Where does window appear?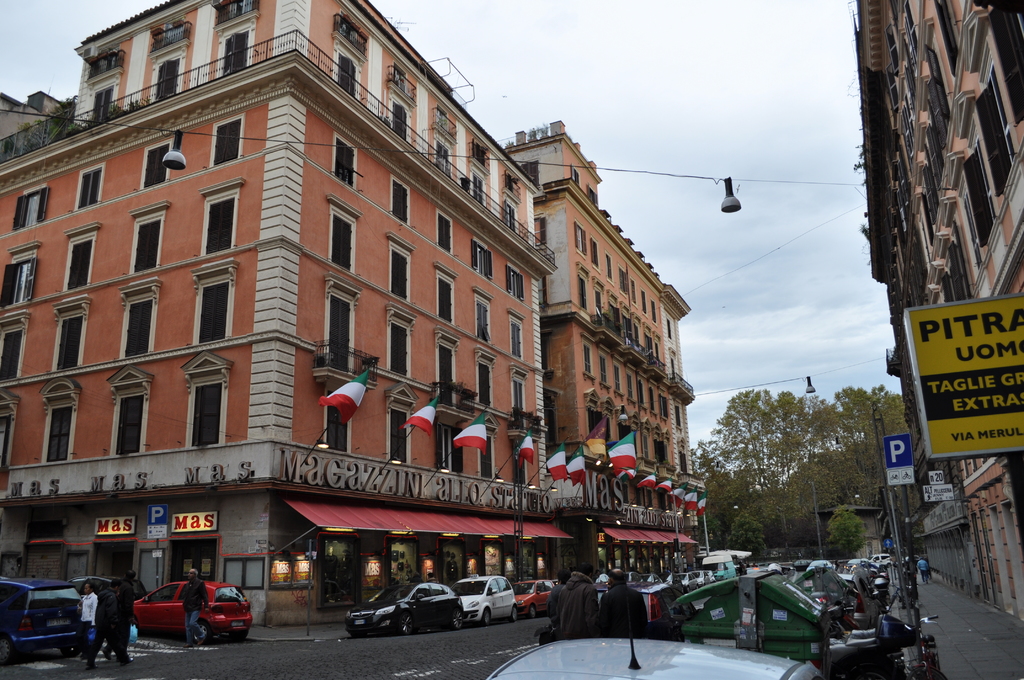
Appears at (left=644, top=323, right=652, bottom=360).
